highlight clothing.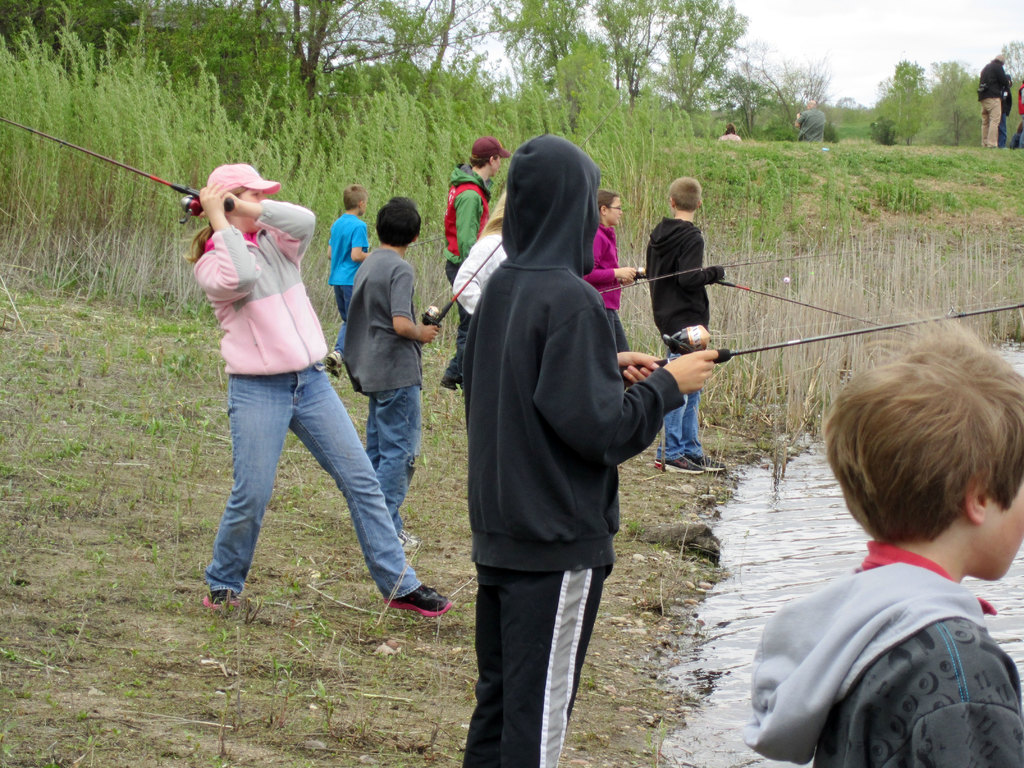
Highlighted region: 317/196/389/340.
